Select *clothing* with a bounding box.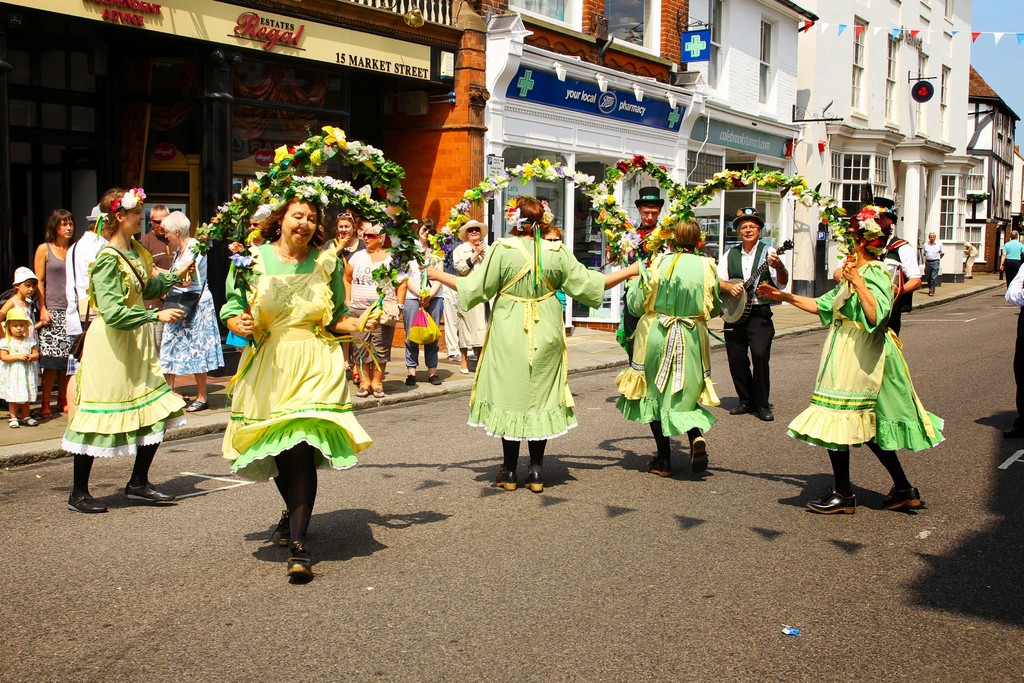
{"left": 155, "top": 238, "right": 225, "bottom": 372}.
